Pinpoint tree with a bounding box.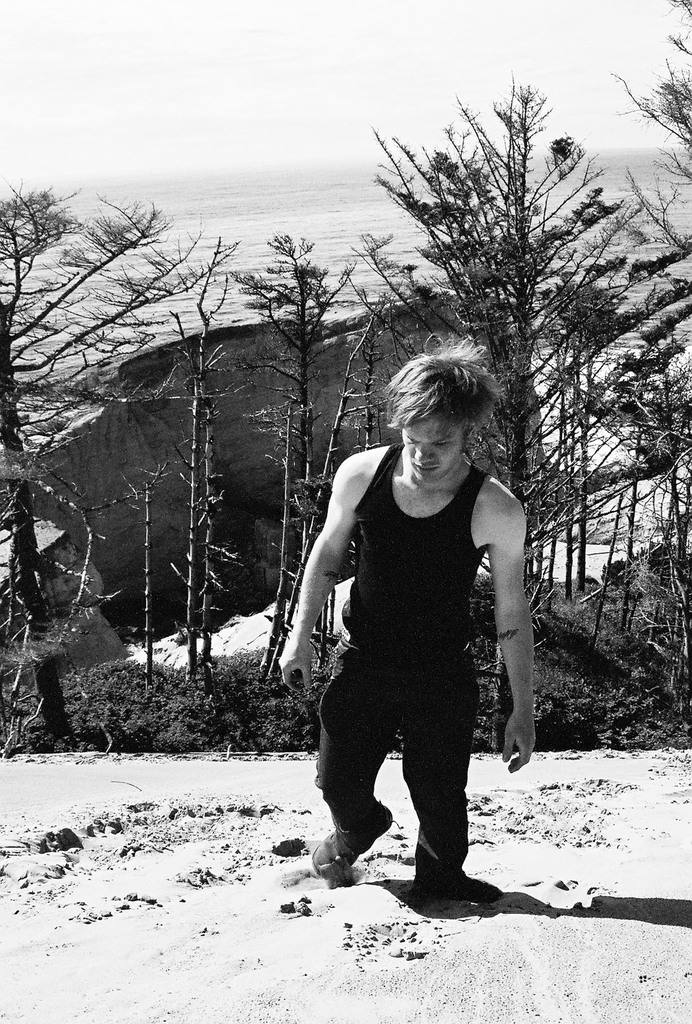
detection(0, 180, 233, 751).
